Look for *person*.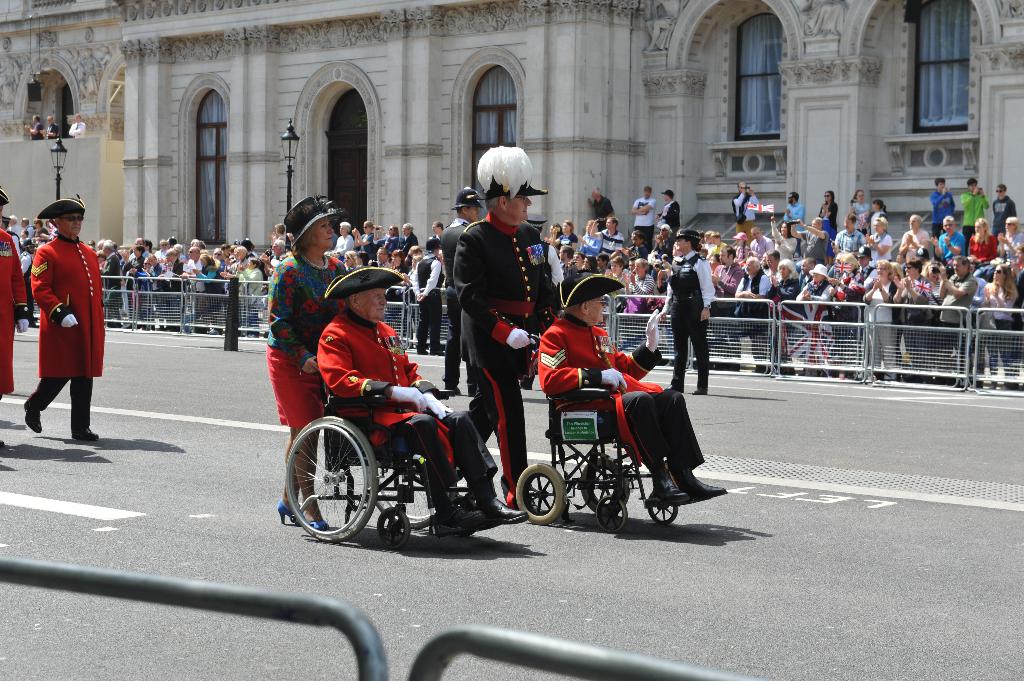
Found: bbox=(868, 268, 900, 380).
